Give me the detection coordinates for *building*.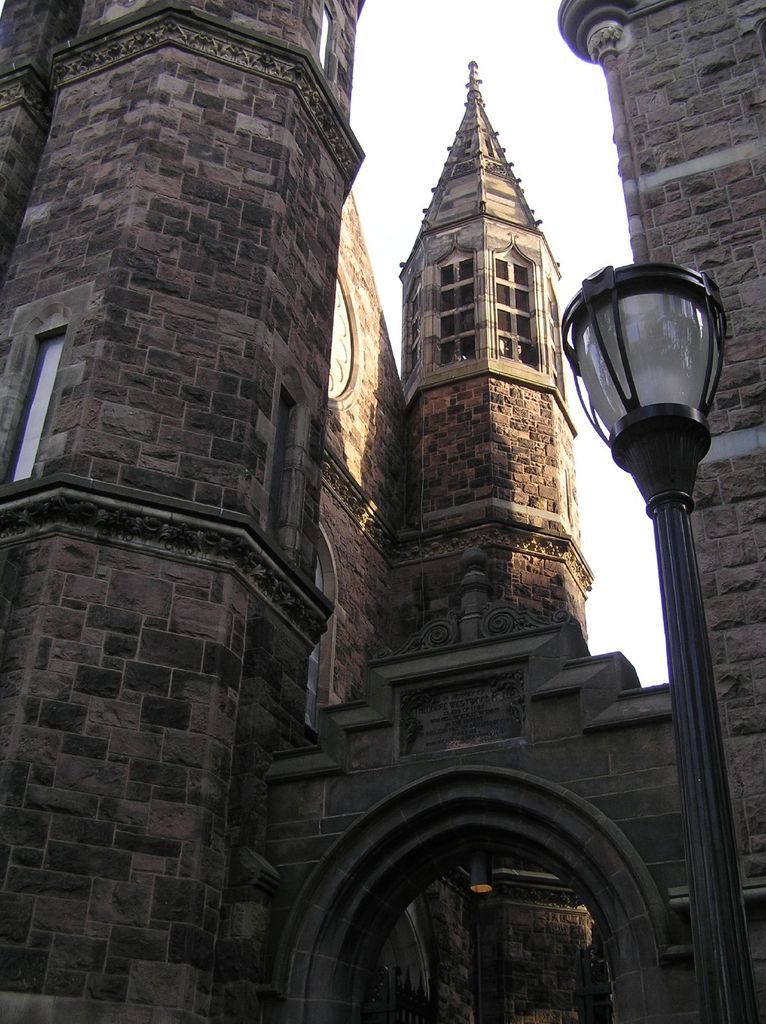
left=0, top=0, right=765, bottom=1023.
